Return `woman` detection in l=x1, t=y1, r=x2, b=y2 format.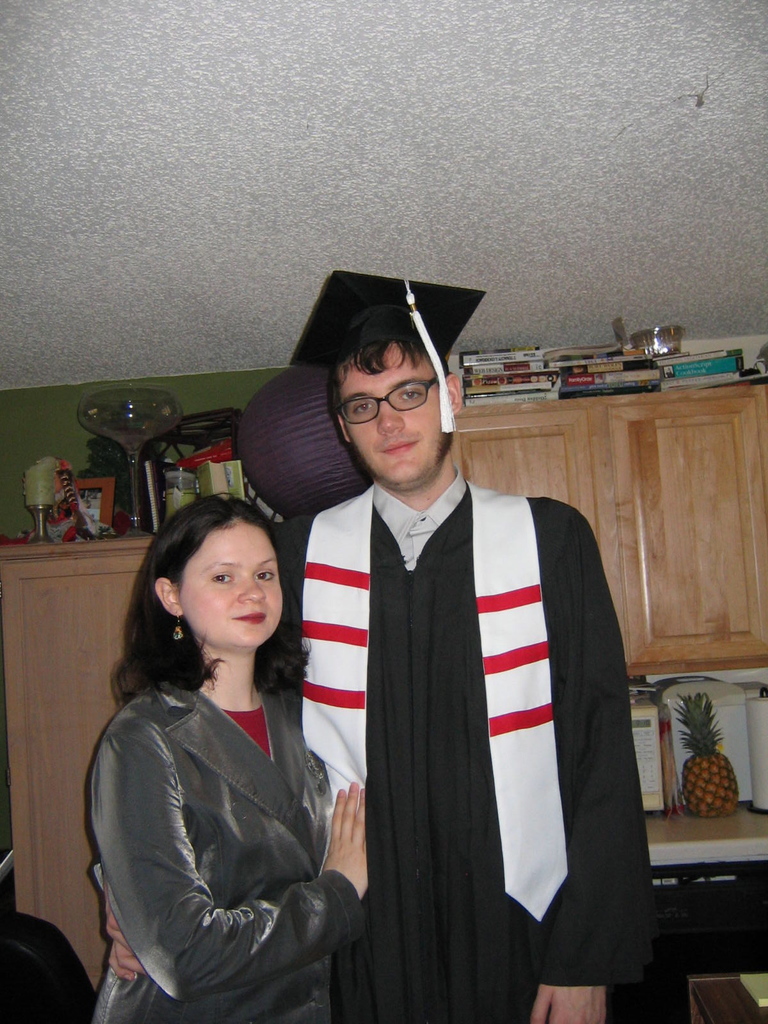
l=86, t=476, r=378, b=1021.
